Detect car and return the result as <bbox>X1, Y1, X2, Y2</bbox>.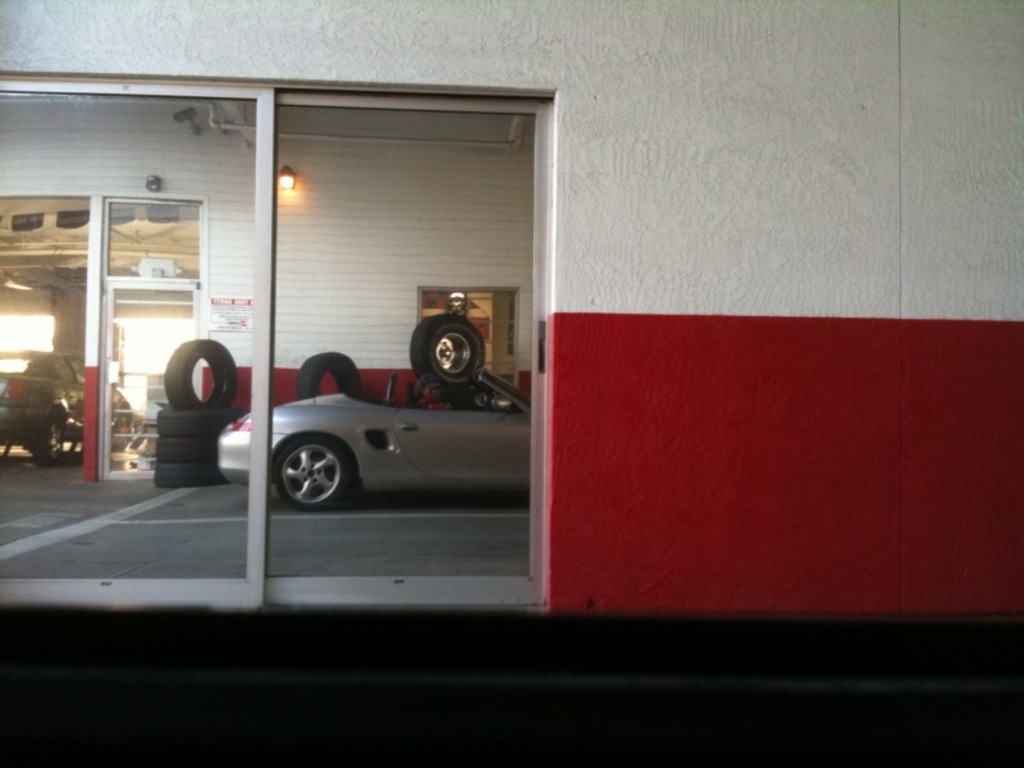
<bbox>224, 357, 493, 509</bbox>.
